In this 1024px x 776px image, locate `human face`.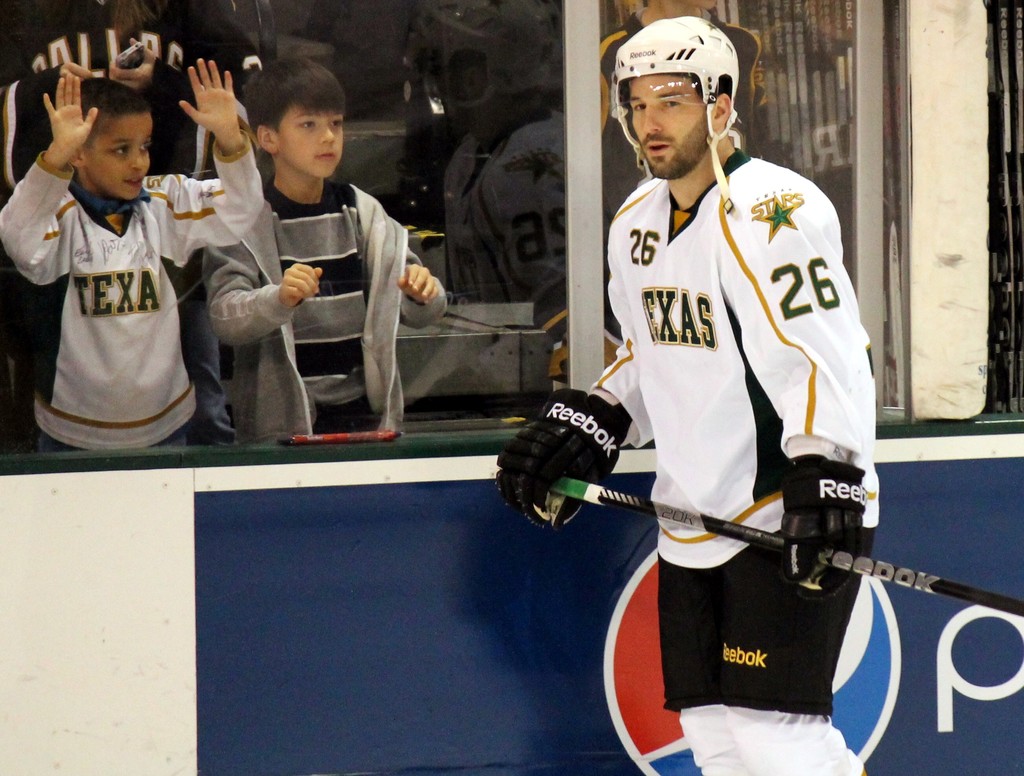
Bounding box: 83/113/156/195.
